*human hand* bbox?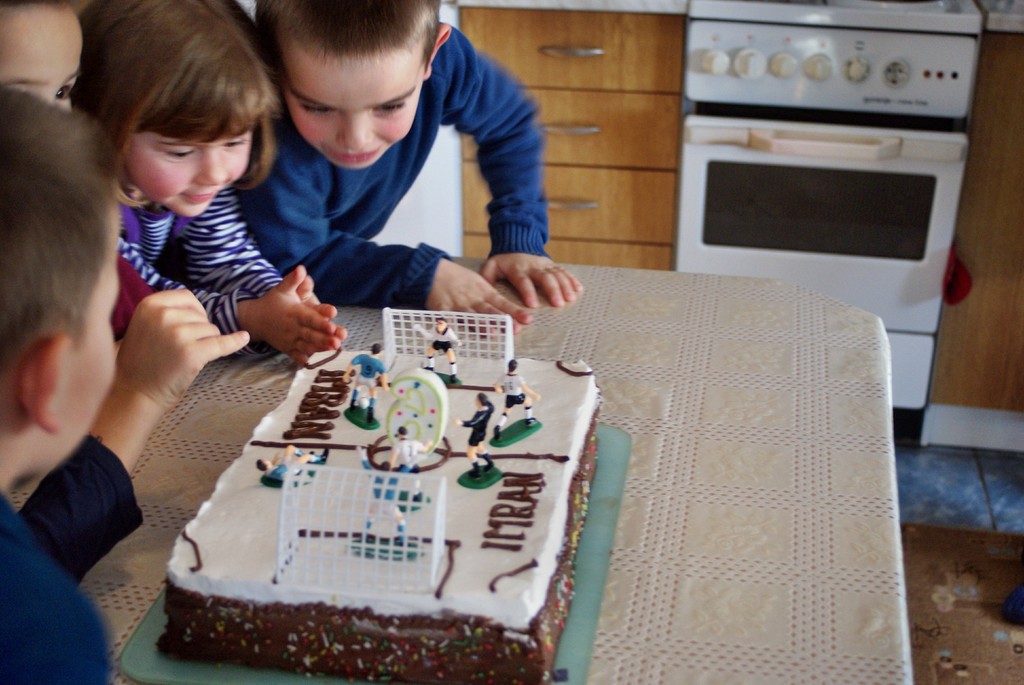
x1=424, y1=439, x2=433, y2=447
